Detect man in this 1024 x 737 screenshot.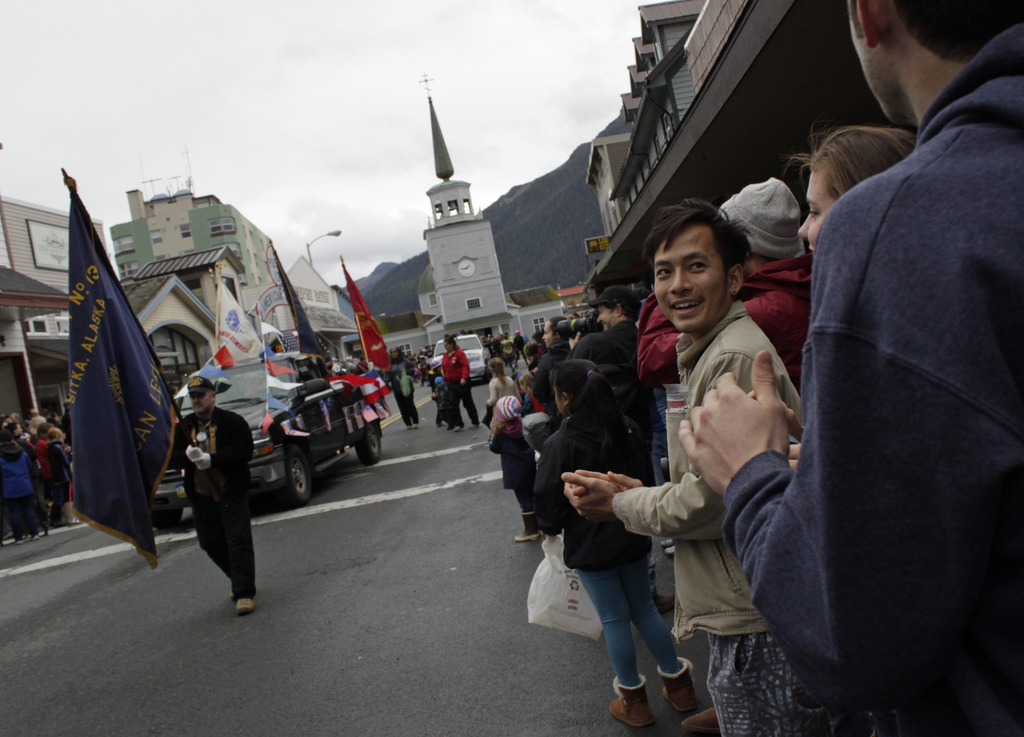
Detection: left=490, top=334, right=500, bottom=355.
